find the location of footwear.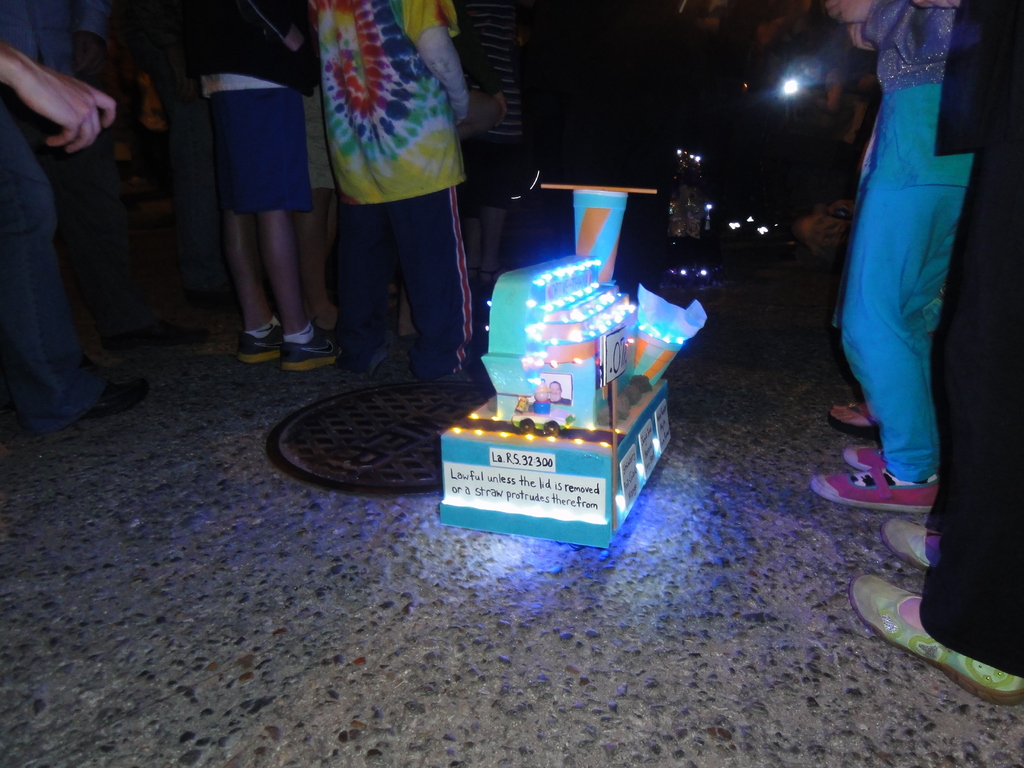
Location: BBox(367, 347, 395, 373).
